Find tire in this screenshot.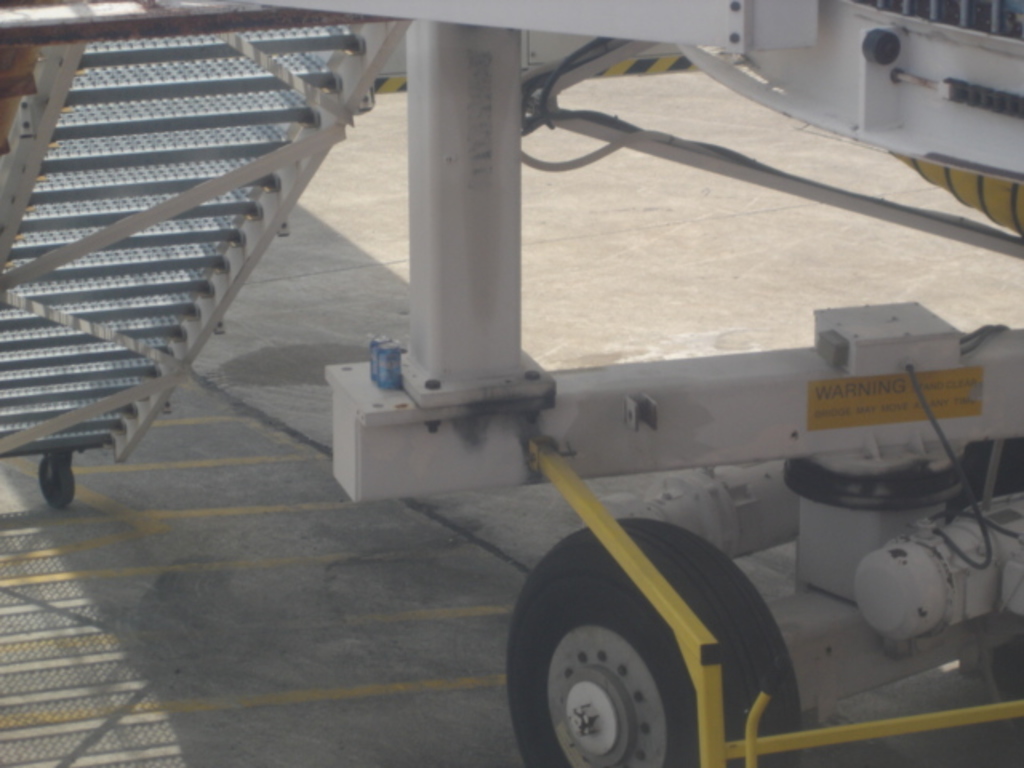
The bounding box for tire is {"x1": 510, "y1": 510, "x2": 786, "y2": 767}.
